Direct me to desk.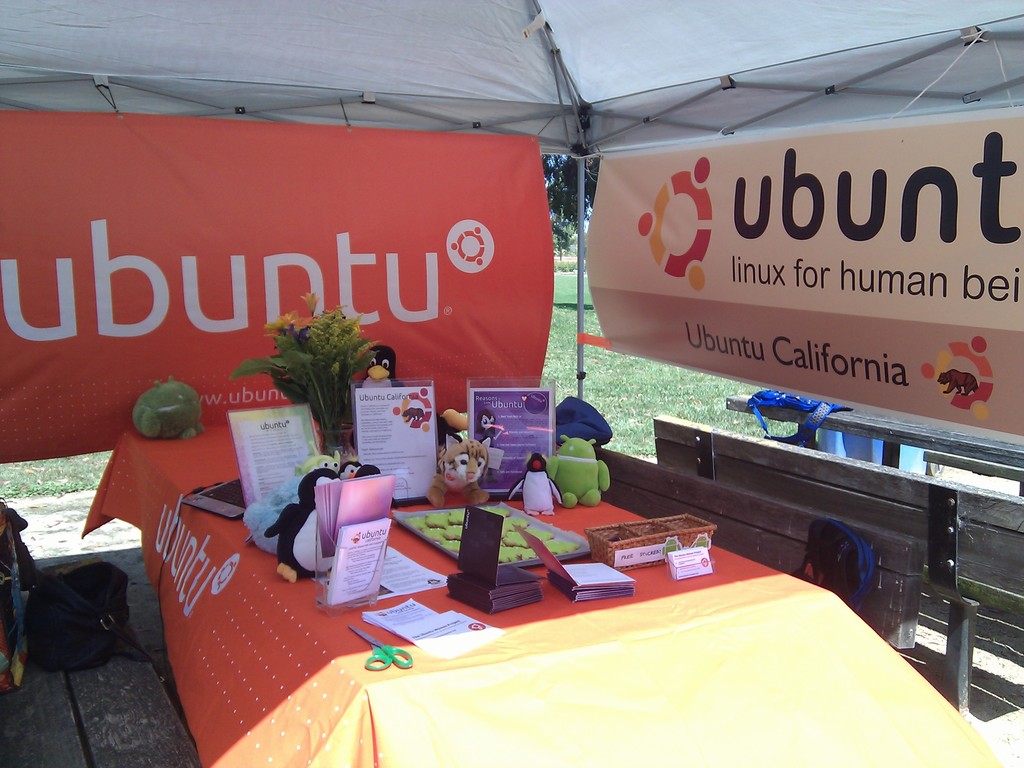
Direction: [left=81, top=422, right=996, bottom=767].
